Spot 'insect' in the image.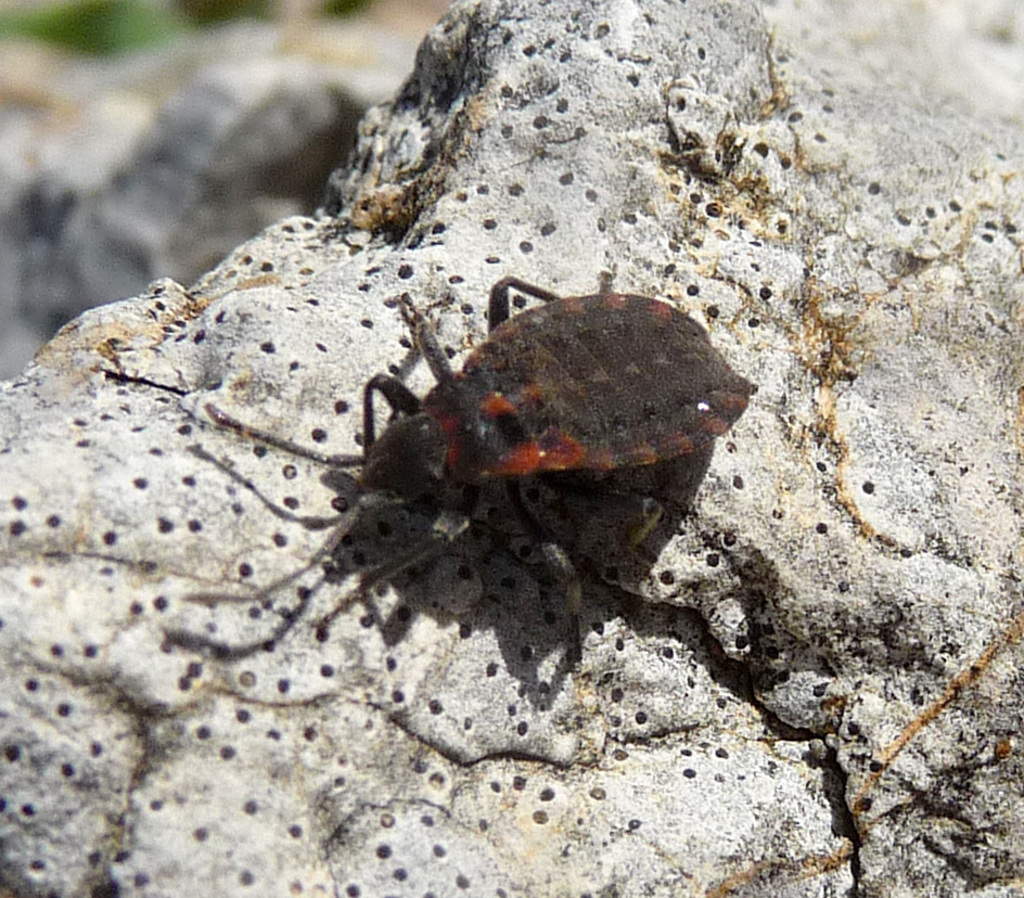
'insect' found at bbox=(163, 275, 753, 672).
